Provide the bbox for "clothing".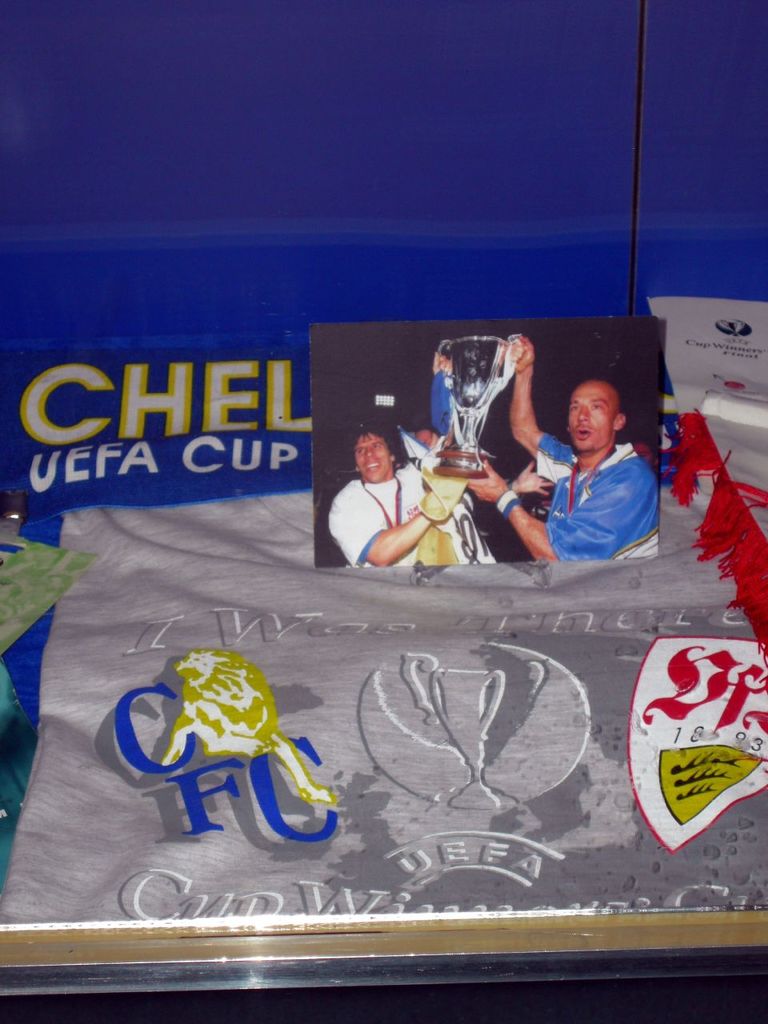
locate(323, 451, 496, 562).
